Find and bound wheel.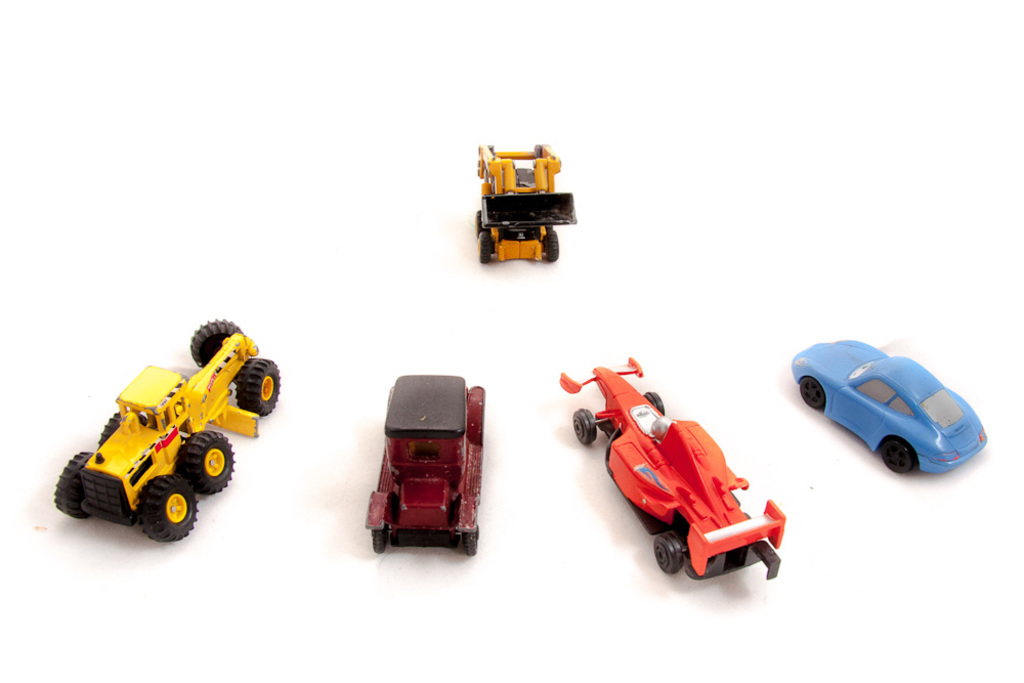
Bound: Rect(184, 431, 234, 496).
